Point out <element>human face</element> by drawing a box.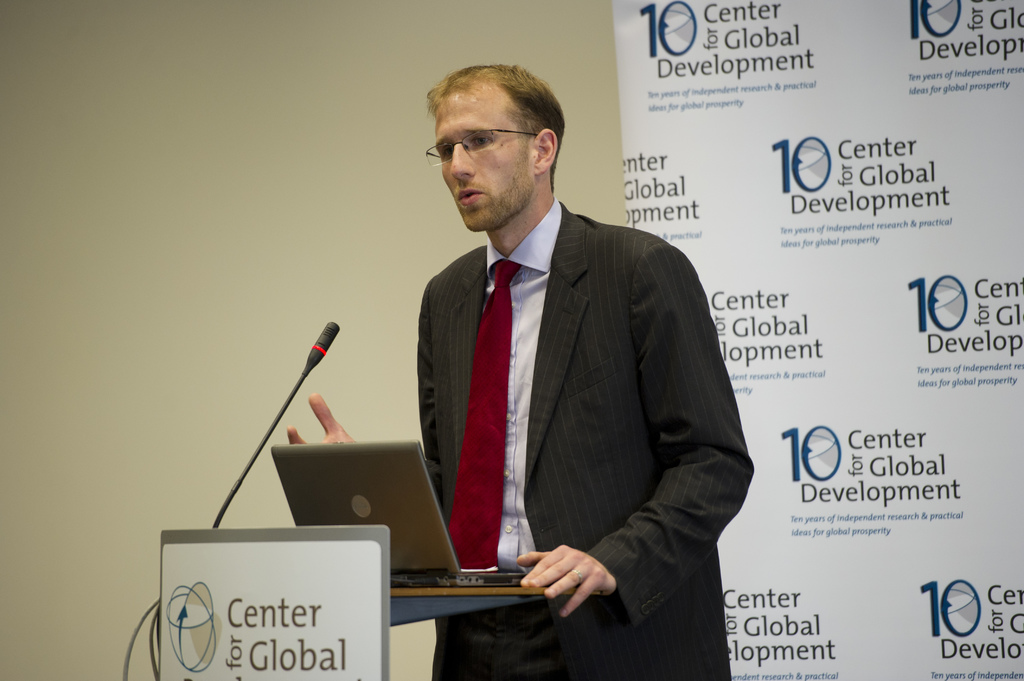
BBox(436, 95, 529, 230).
